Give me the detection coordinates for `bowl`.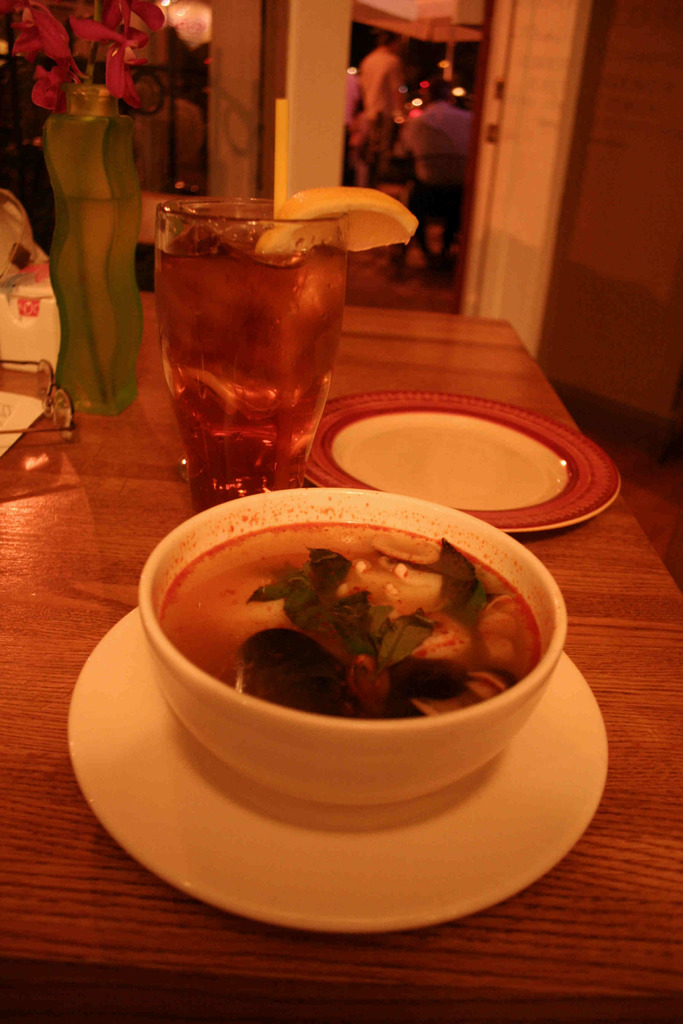
BBox(125, 500, 595, 824).
